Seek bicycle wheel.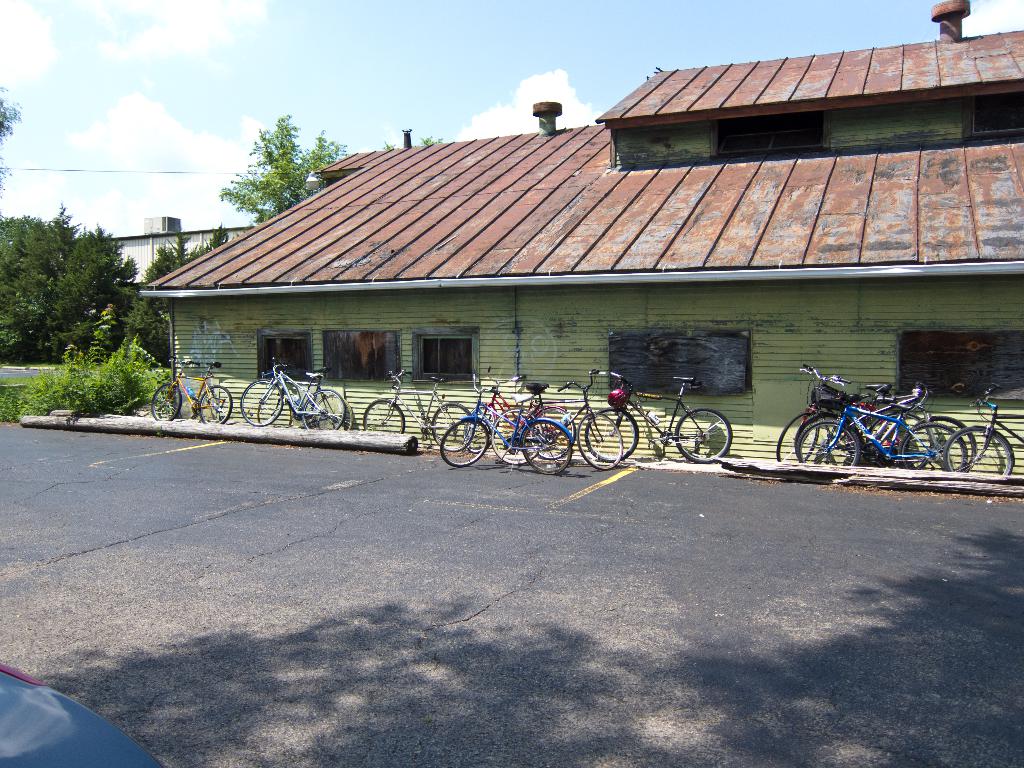
[877,410,931,468].
